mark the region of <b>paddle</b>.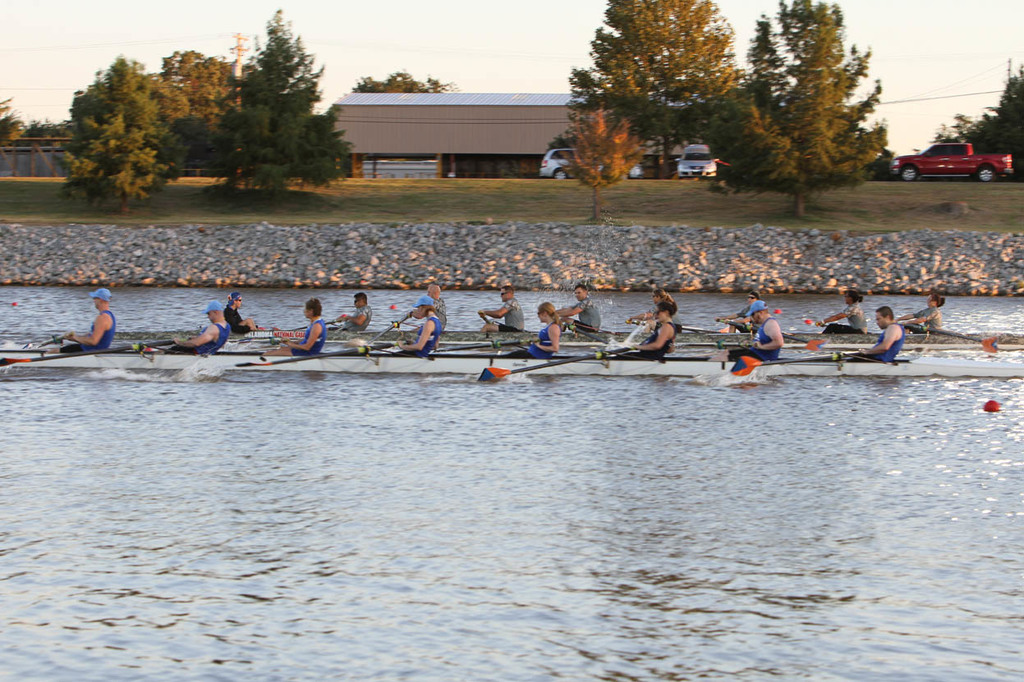
Region: <box>475,343,630,381</box>.
